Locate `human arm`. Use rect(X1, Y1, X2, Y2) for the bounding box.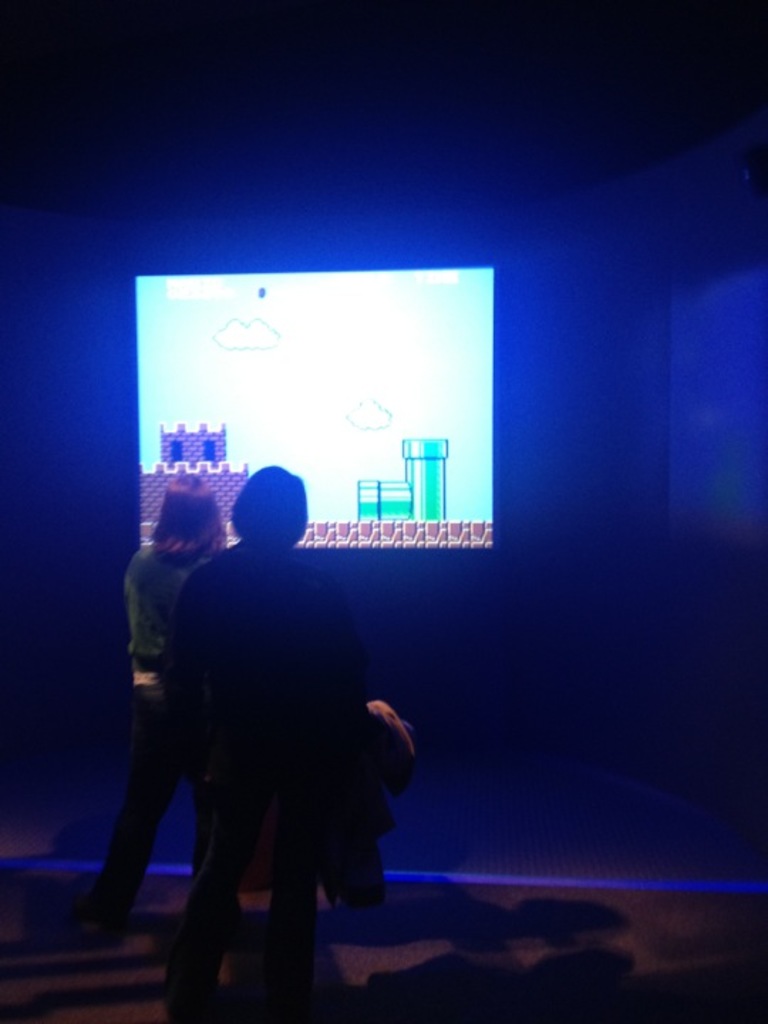
rect(156, 570, 215, 816).
